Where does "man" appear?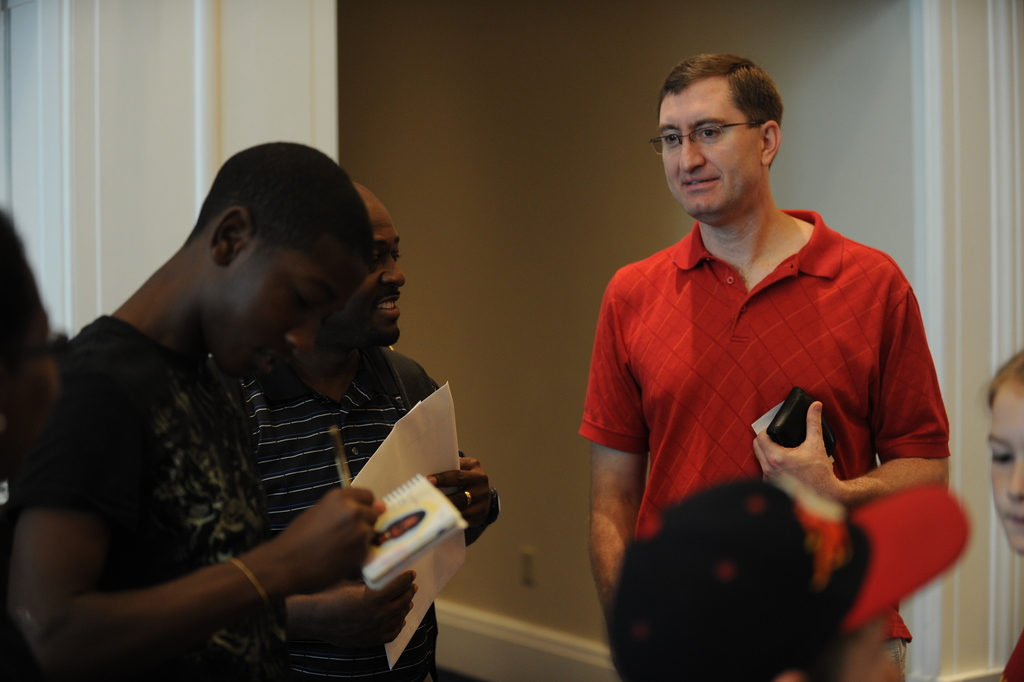
Appears at locate(571, 61, 952, 662).
